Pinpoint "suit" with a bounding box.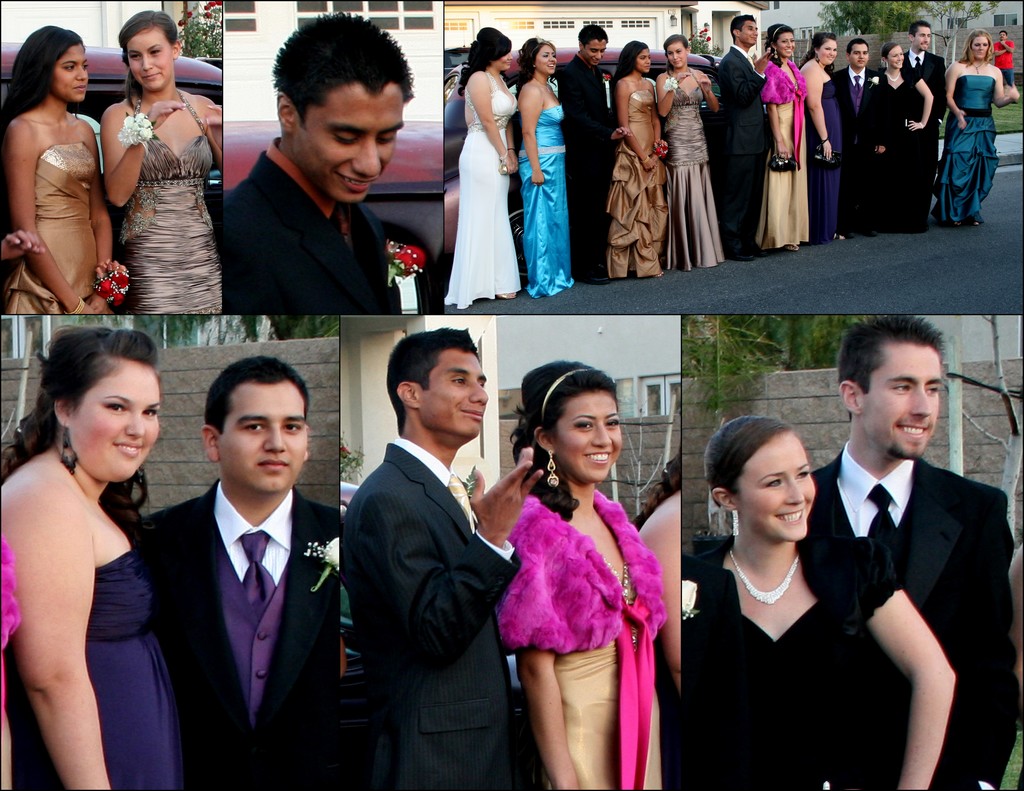
rect(900, 47, 946, 200).
